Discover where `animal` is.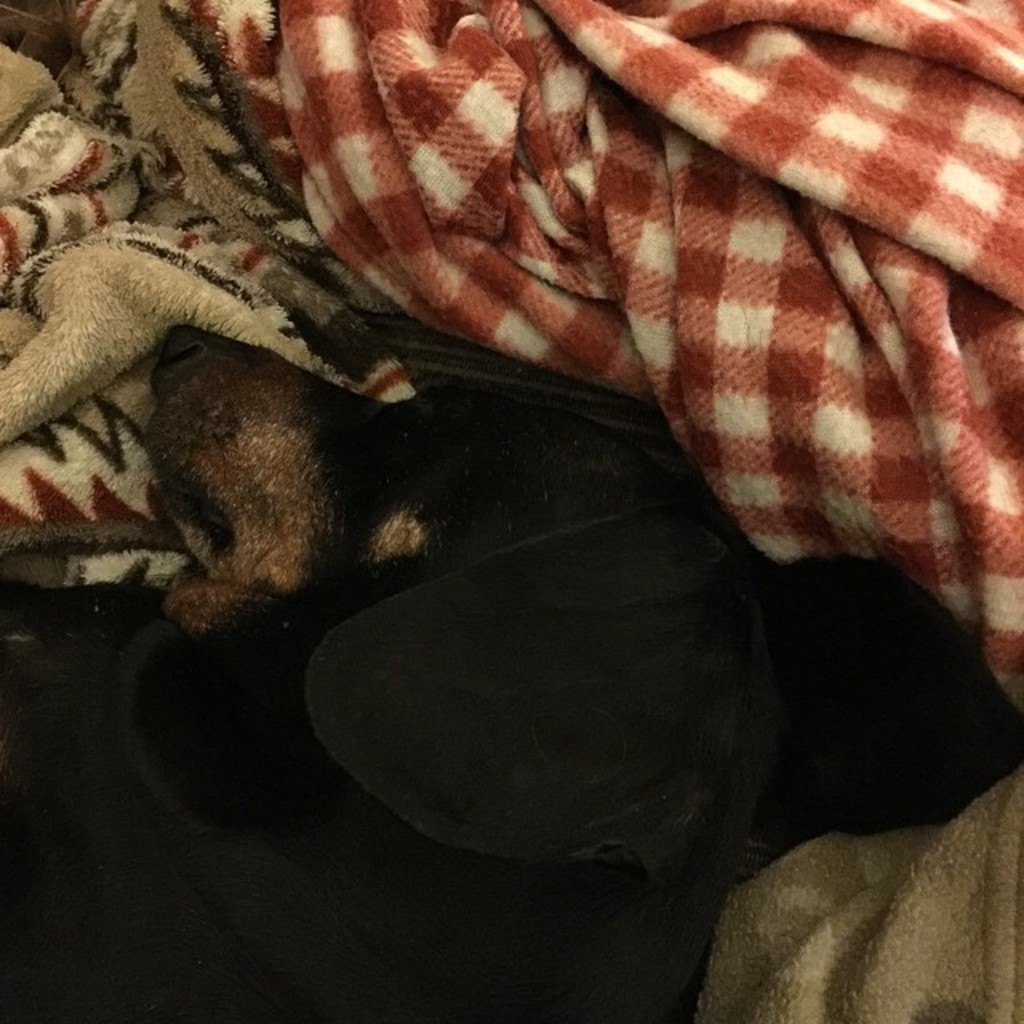
Discovered at x1=141, y1=325, x2=696, y2=718.
